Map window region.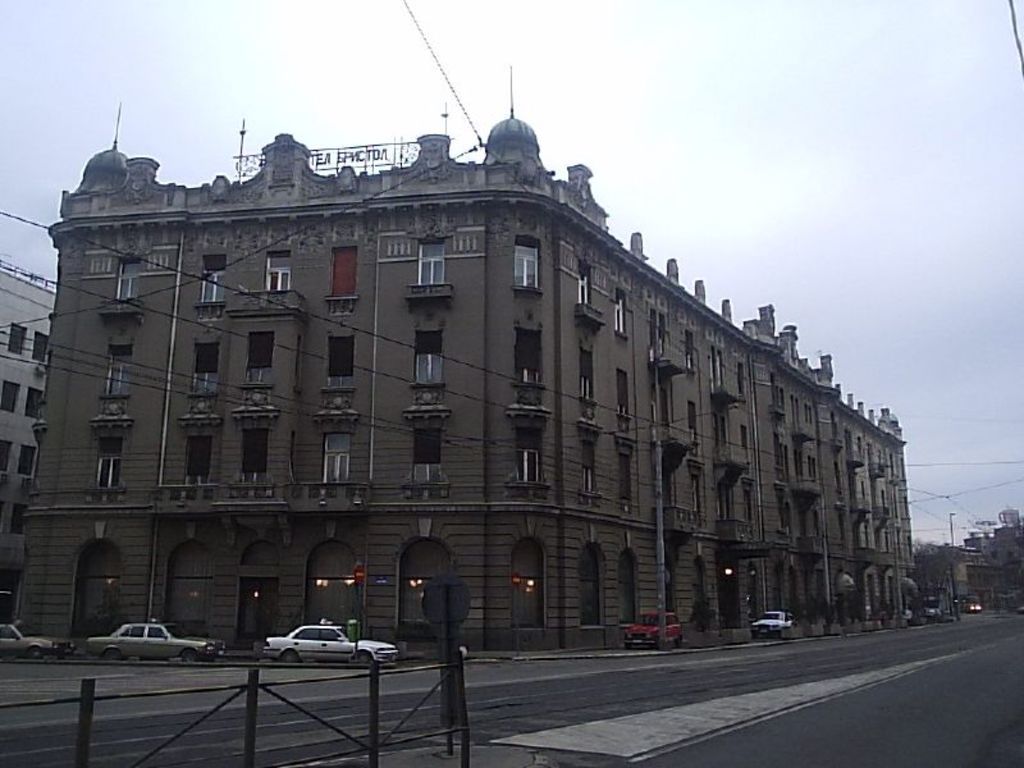
Mapped to Rect(417, 238, 447, 287).
